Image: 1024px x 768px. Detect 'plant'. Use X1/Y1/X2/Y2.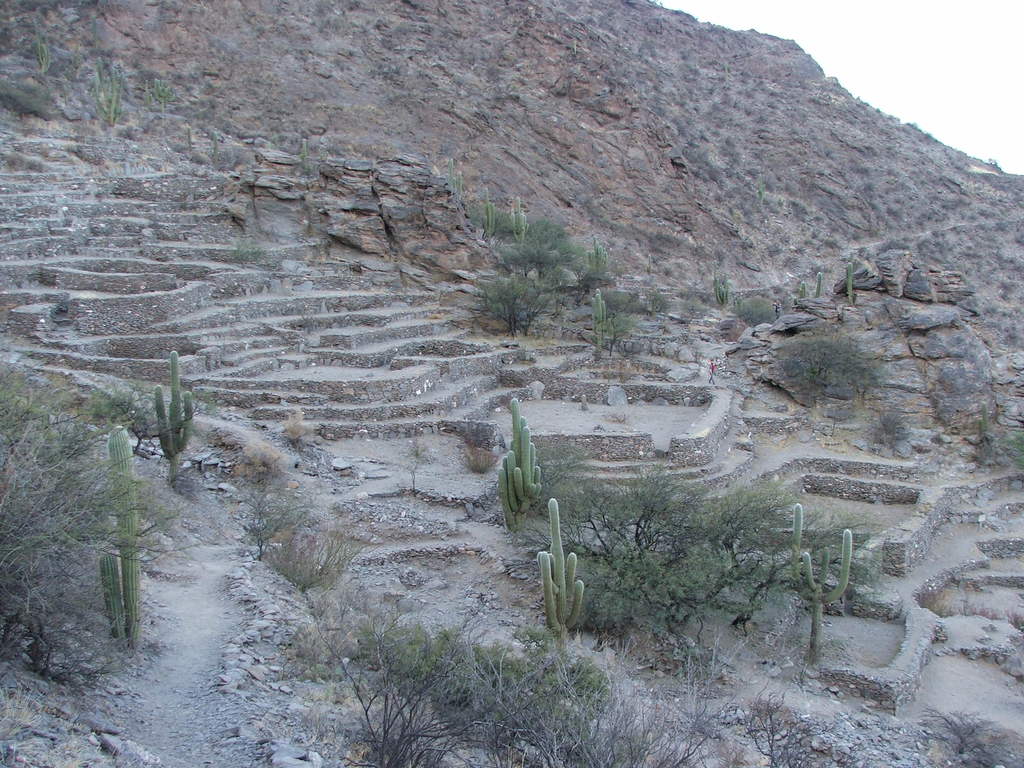
444/156/463/201.
